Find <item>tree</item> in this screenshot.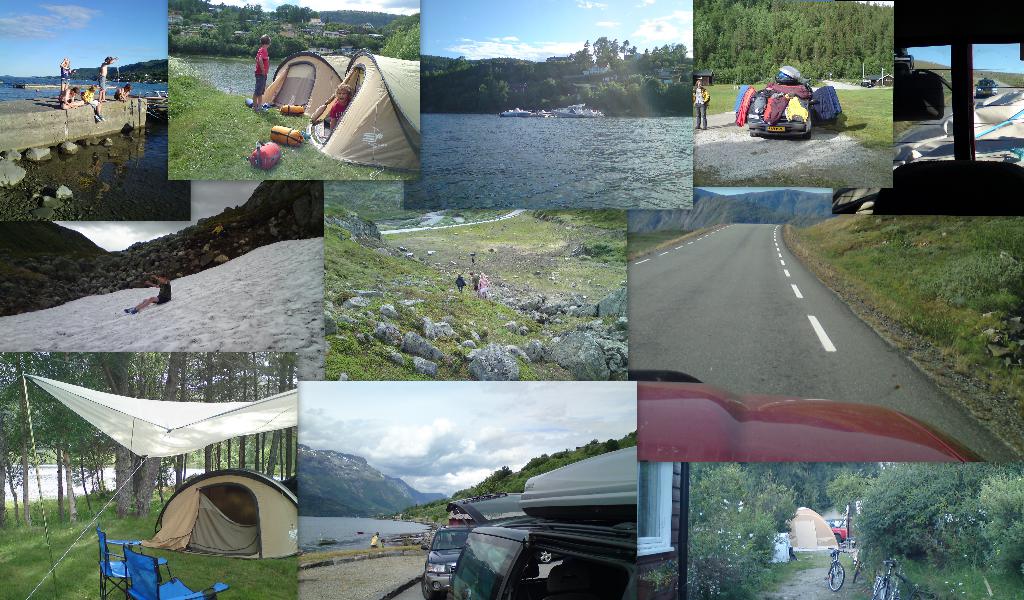
The bounding box for <item>tree</item> is 394/36/693/127.
